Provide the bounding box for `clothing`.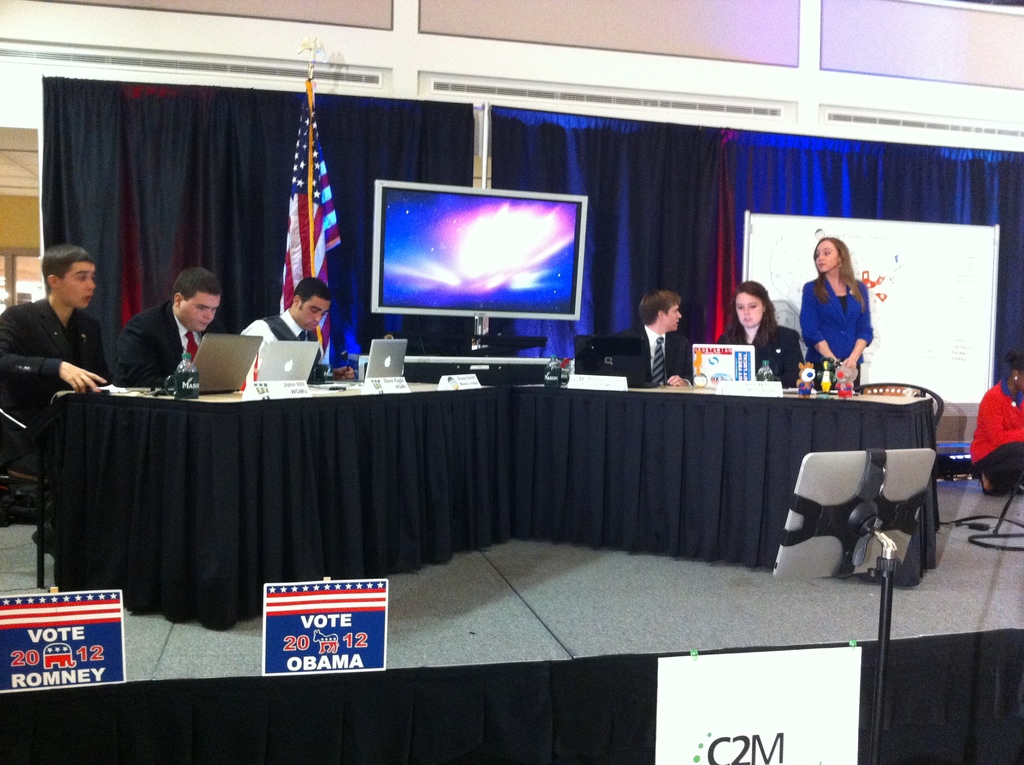
BBox(625, 321, 683, 374).
